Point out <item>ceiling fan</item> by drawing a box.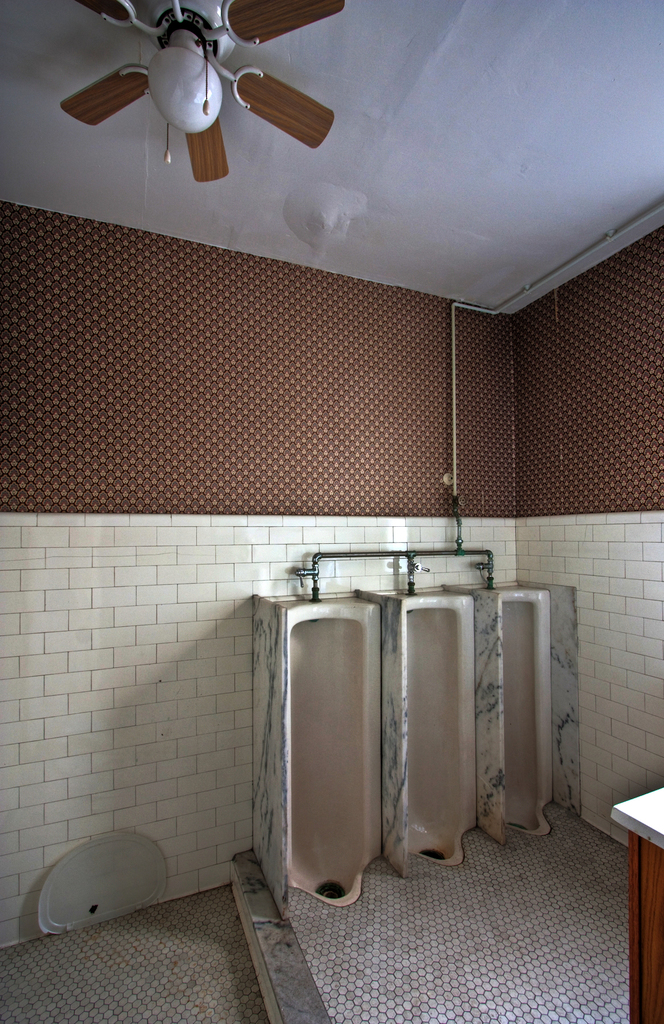
{"x1": 55, "y1": 0, "x2": 344, "y2": 182}.
